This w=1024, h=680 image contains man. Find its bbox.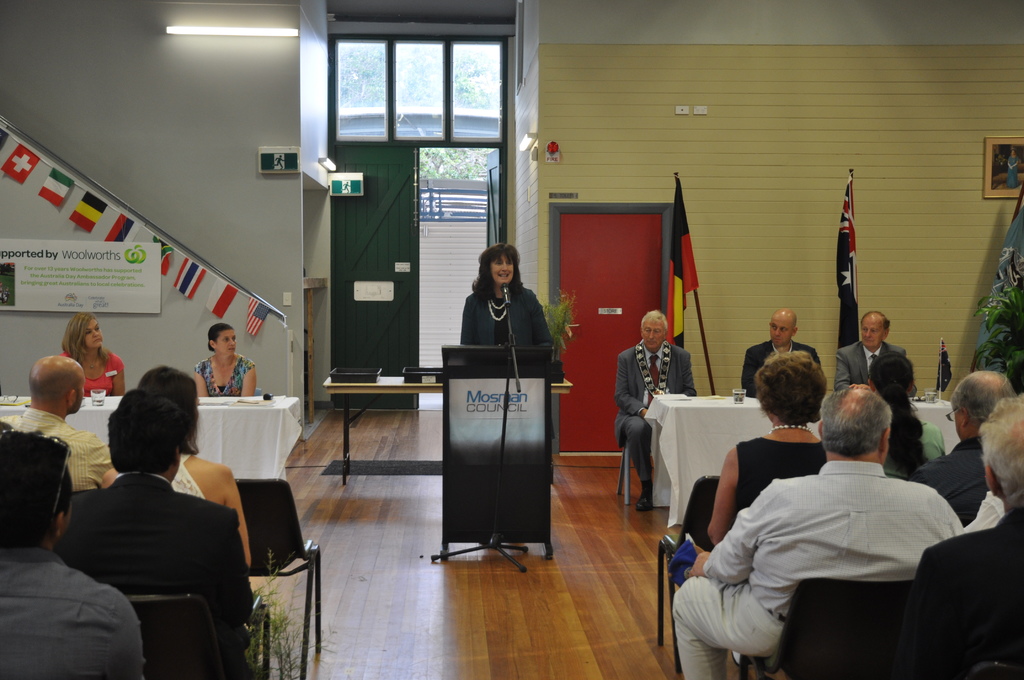
{"x1": 614, "y1": 307, "x2": 696, "y2": 509}.
